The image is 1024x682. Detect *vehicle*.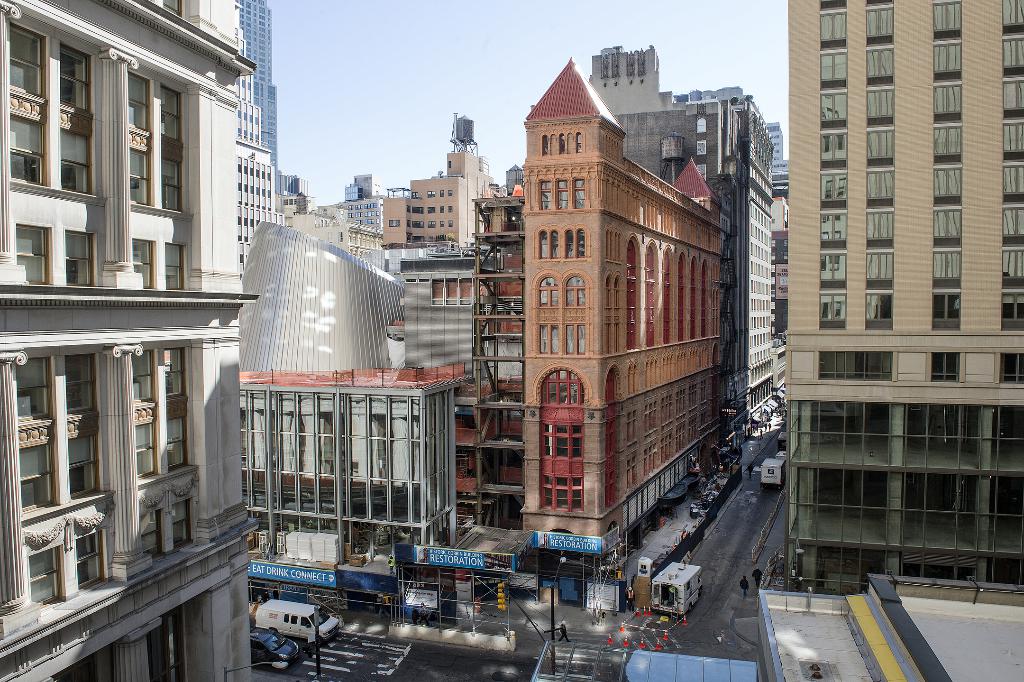
Detection: Rect(252, 631, 300, 671).
